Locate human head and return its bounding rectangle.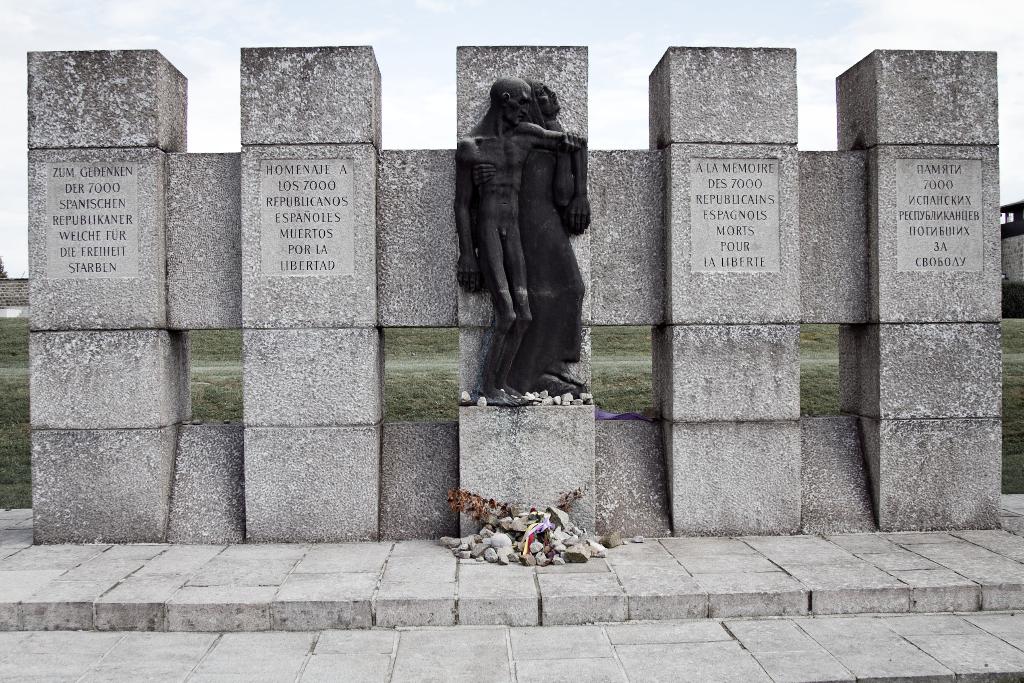
rect(527, 79, 565, 114).
